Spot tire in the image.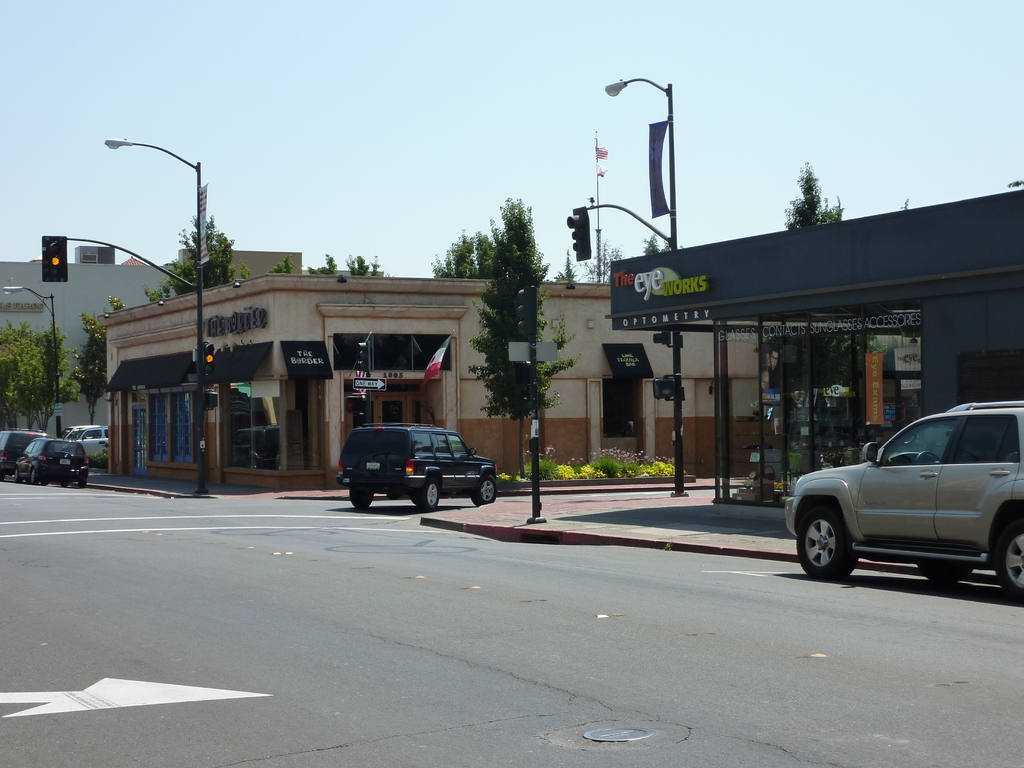
tire found at <box>345,493,376,512</box>.
